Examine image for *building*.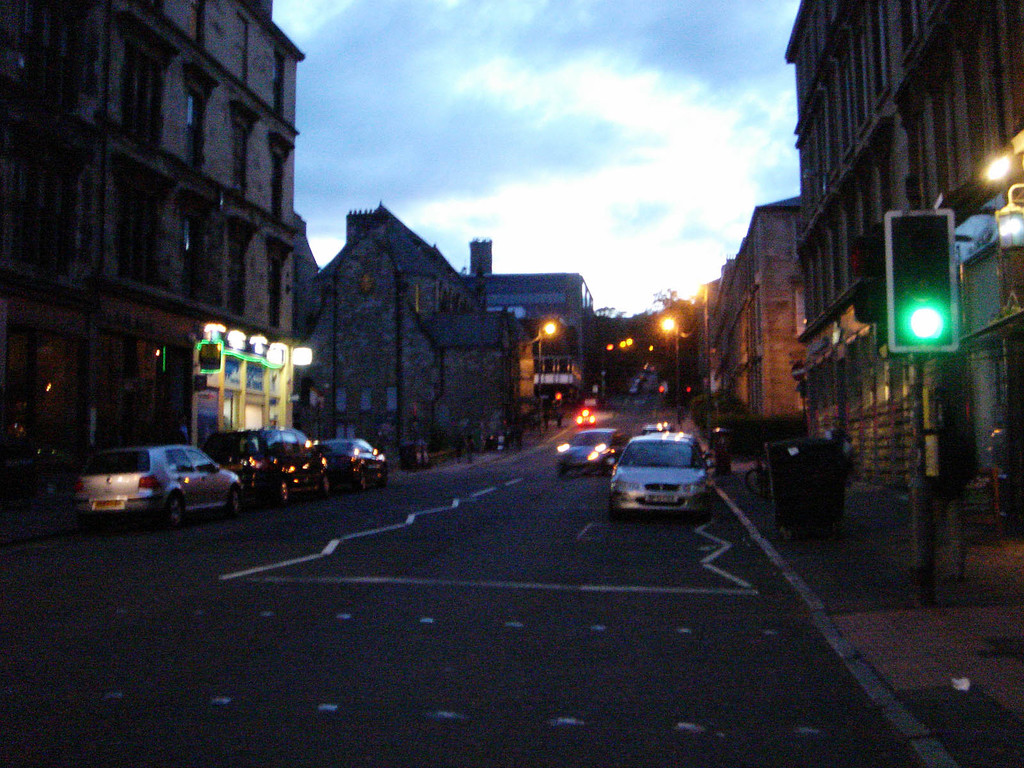
Examination result: Rect(461, 238, 596, 399).
